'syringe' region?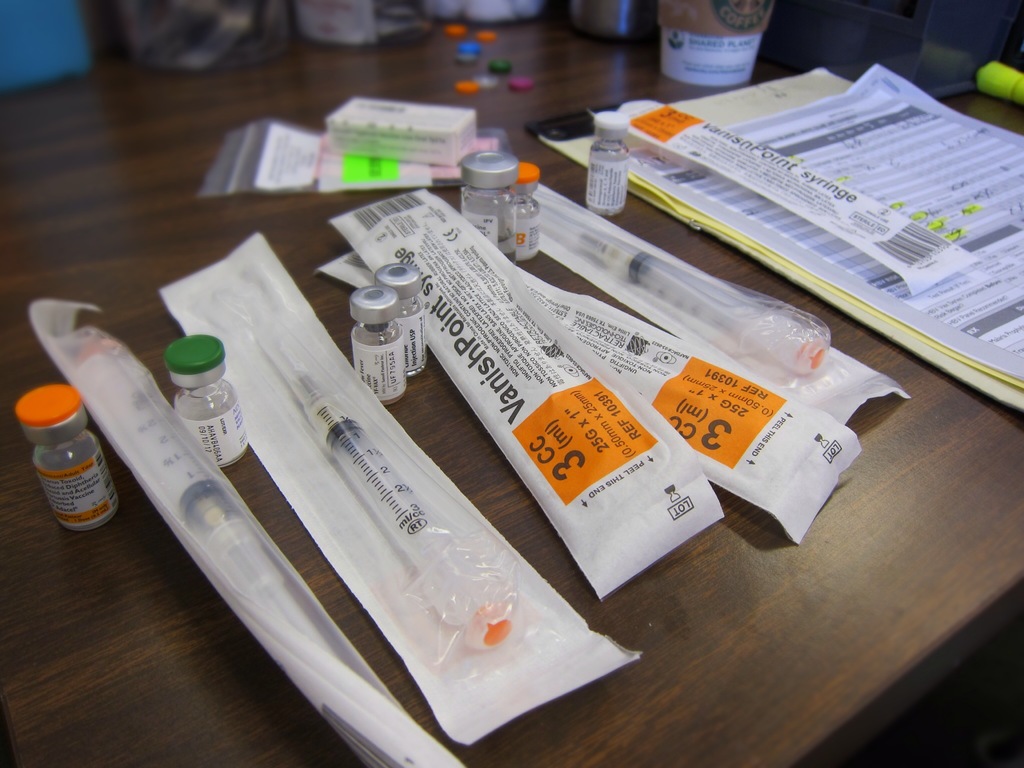
(541,195,824,373)
